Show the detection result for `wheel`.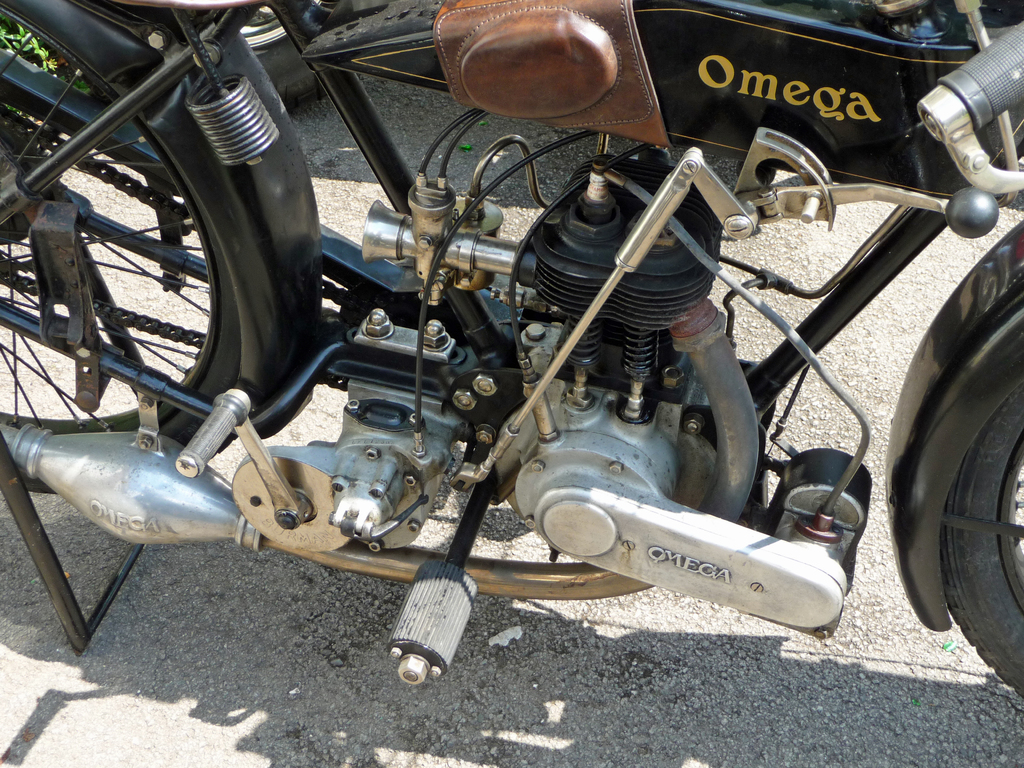
0:1:242:490.
